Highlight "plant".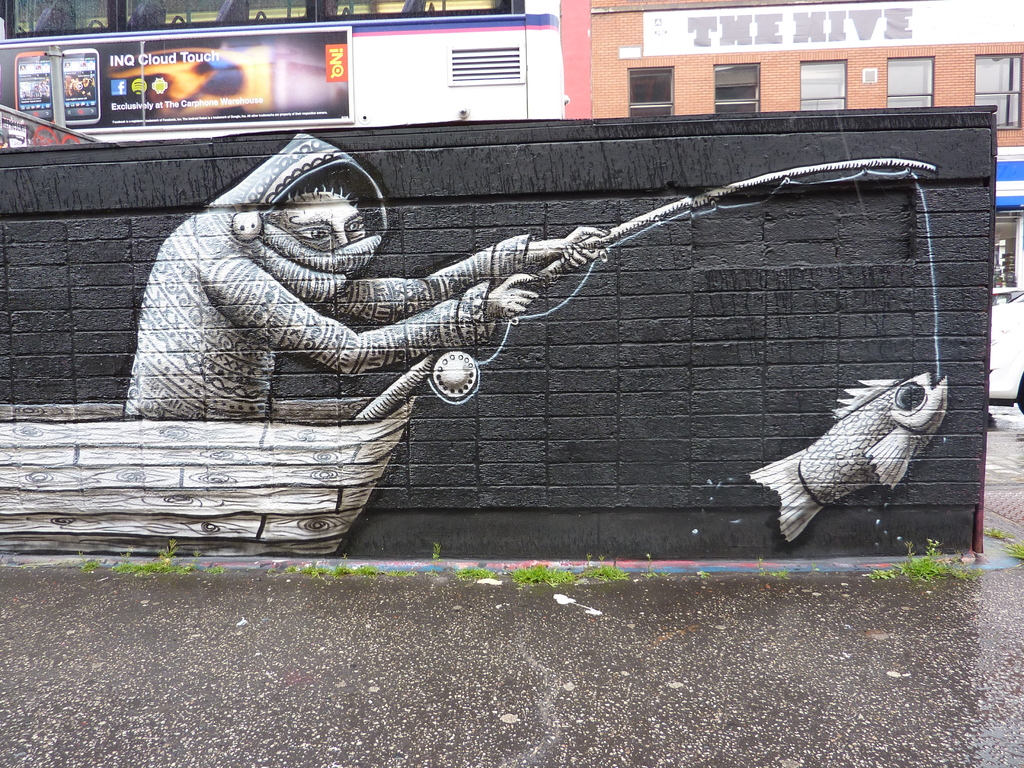
Highlighted region: 1018, 542, 1023, 559.
